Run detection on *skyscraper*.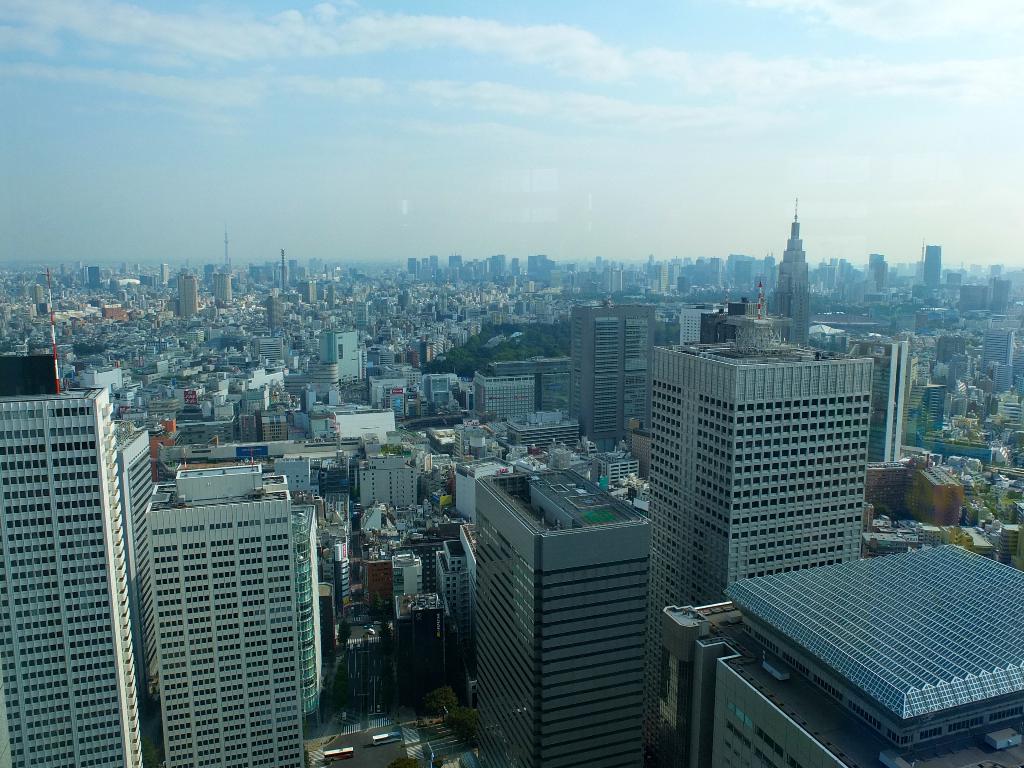
Result: 0 385 152 767.
